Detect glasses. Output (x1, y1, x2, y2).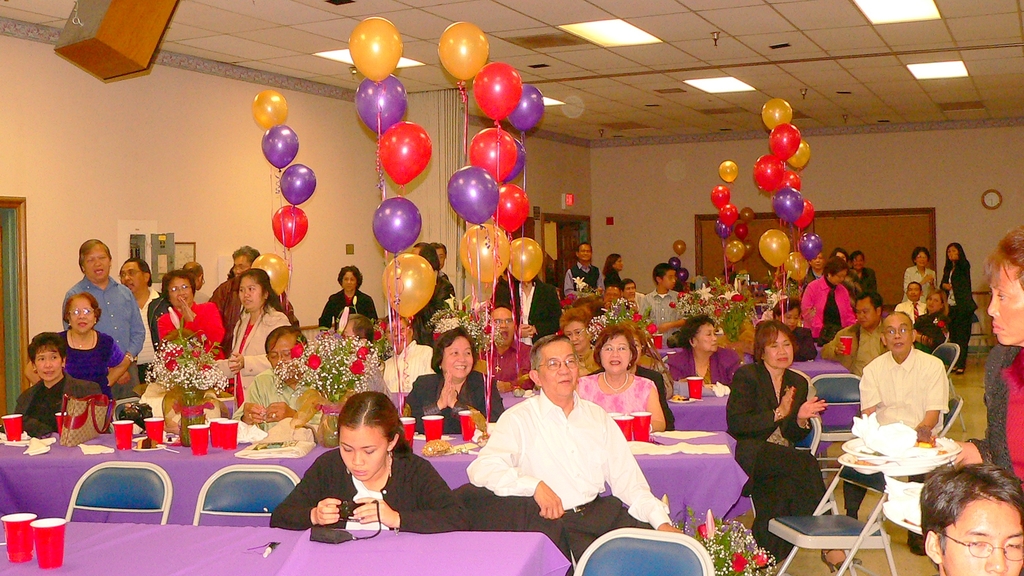
(561, 326, 585, 344).
